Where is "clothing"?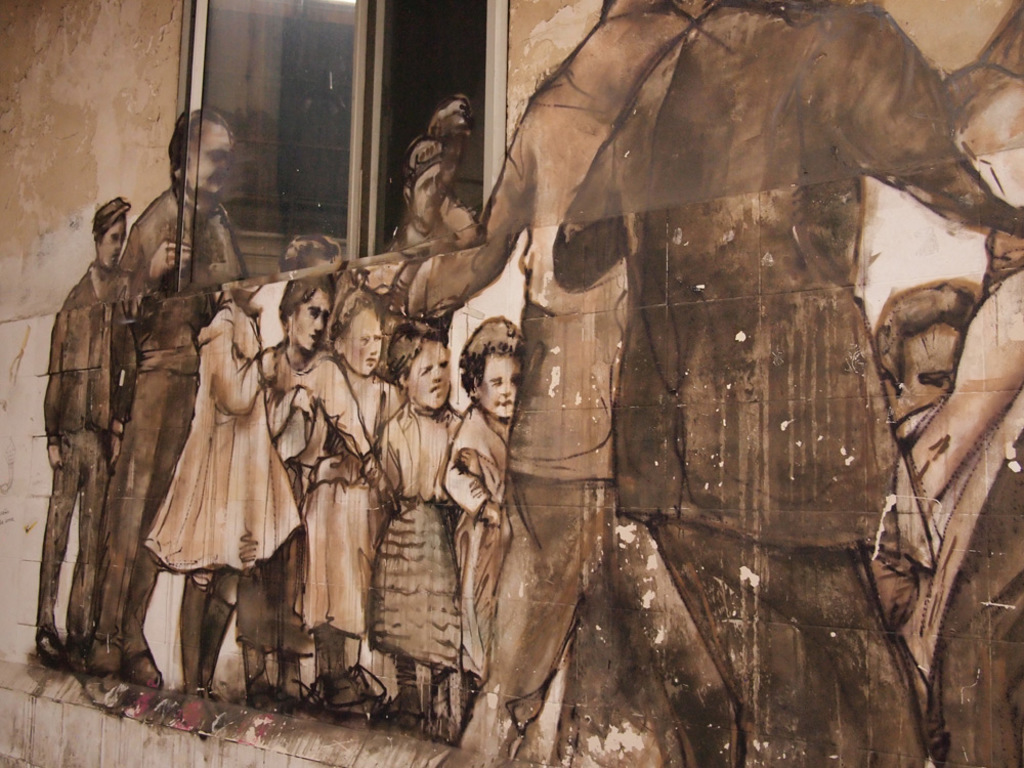
<box>902,272,1023,767</box>.
